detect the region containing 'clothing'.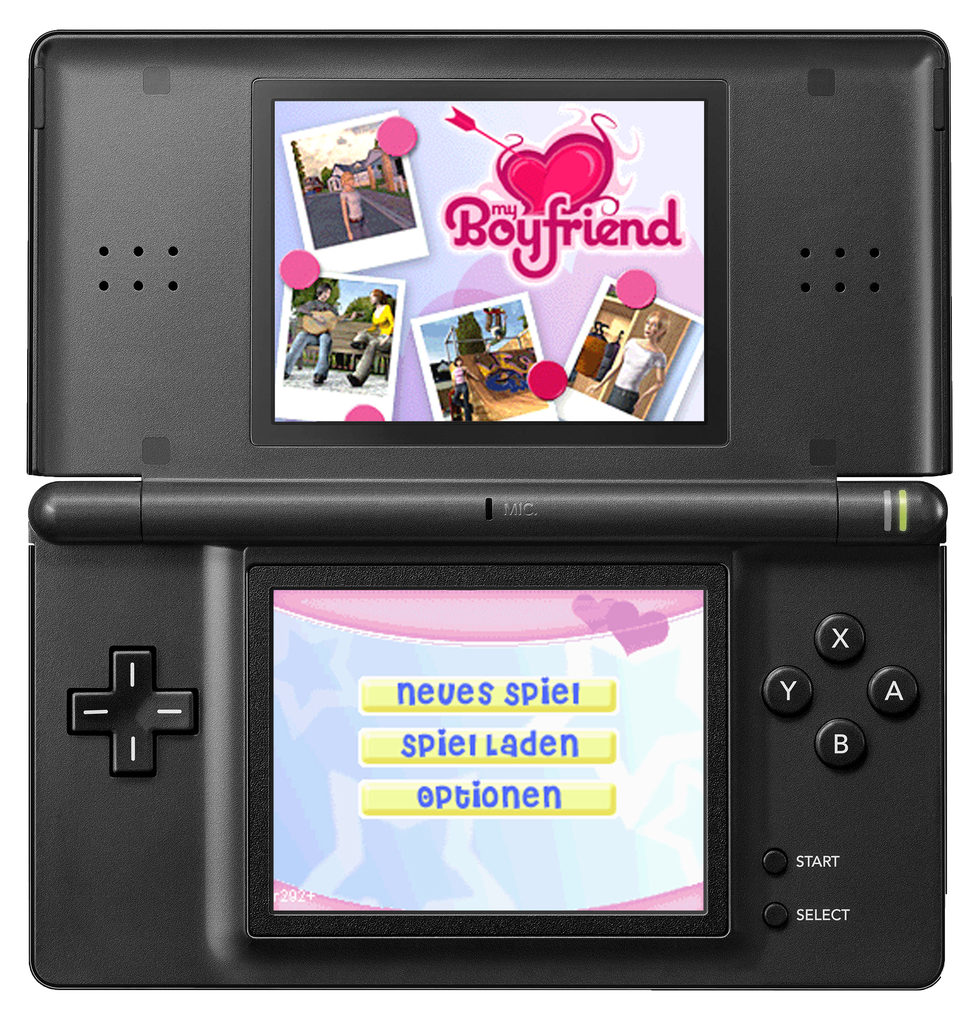
detection(342, 184, 370, 233).
